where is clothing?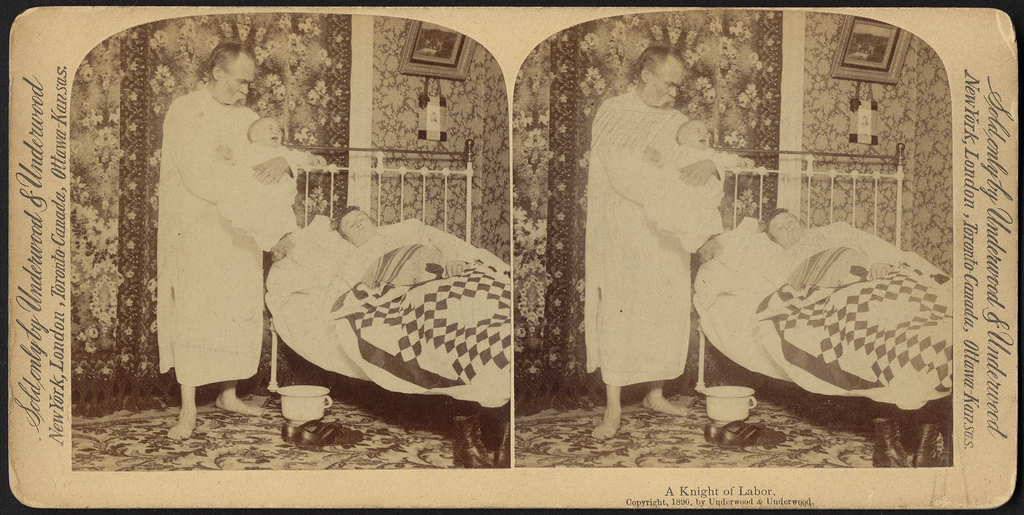
x1=584 y1=85 x2=690 y2=389.
